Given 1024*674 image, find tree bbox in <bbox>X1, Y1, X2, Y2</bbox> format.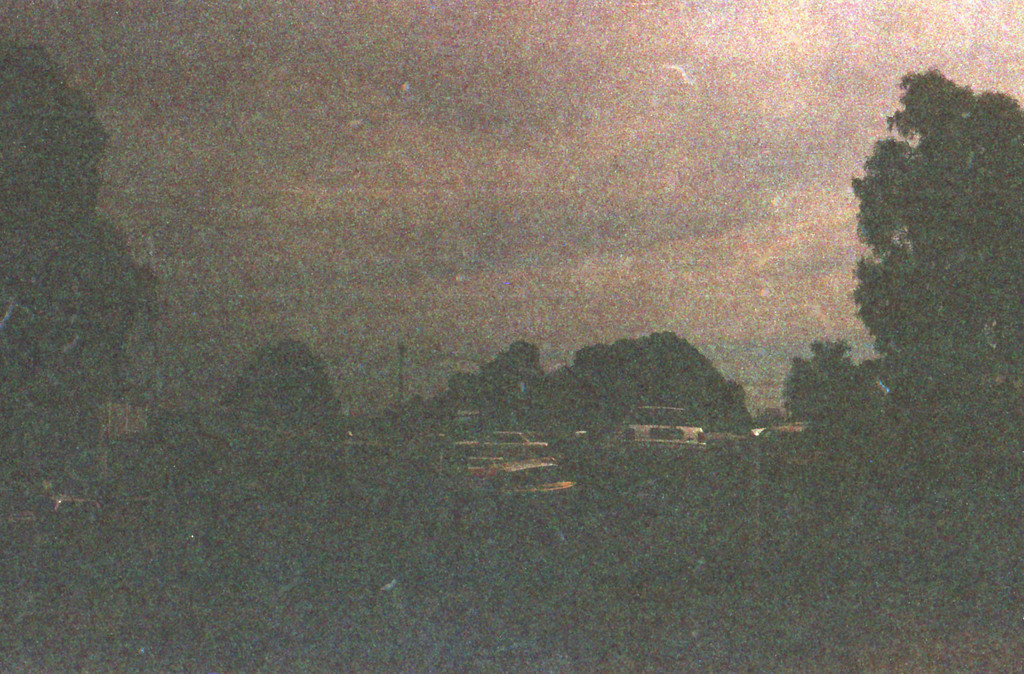
<bbox>780, 338, 859, 423</bbox>.
